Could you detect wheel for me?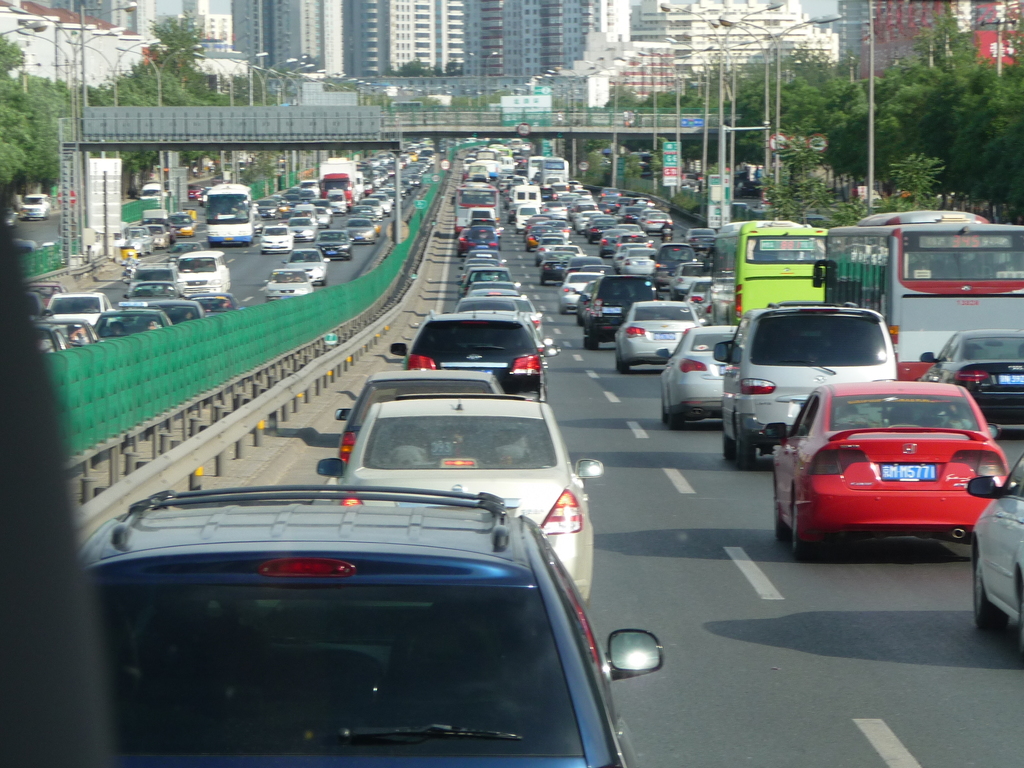
Detection result: (left=722, top=433, right=737, bottom=461).
